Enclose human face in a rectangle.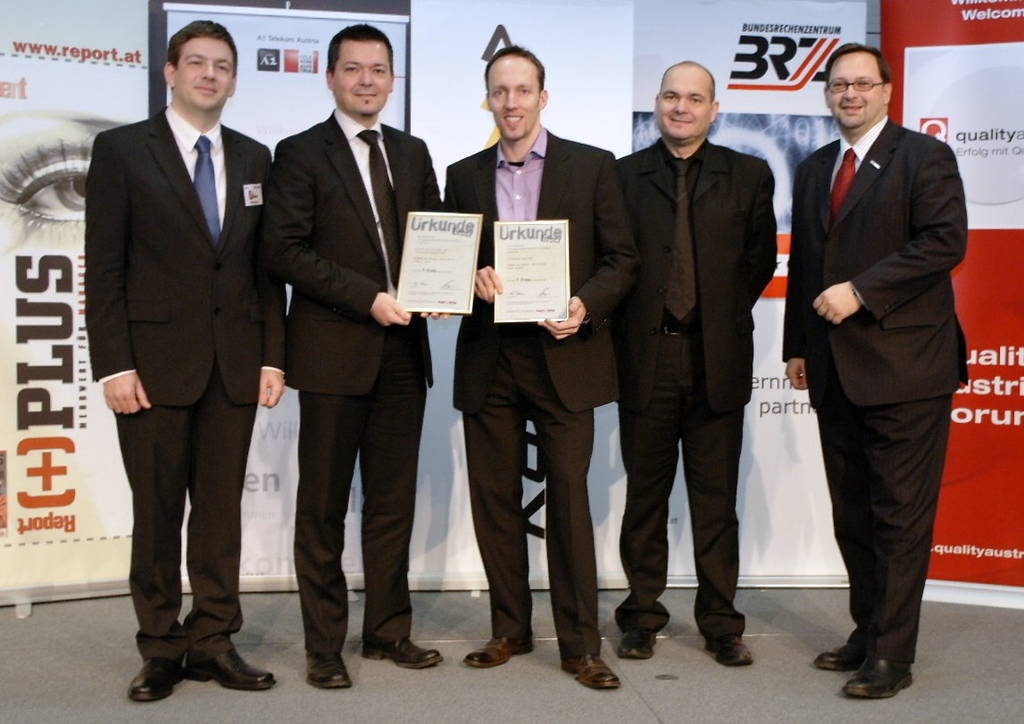
[left=175, top=40, right=238, bottom=106].
